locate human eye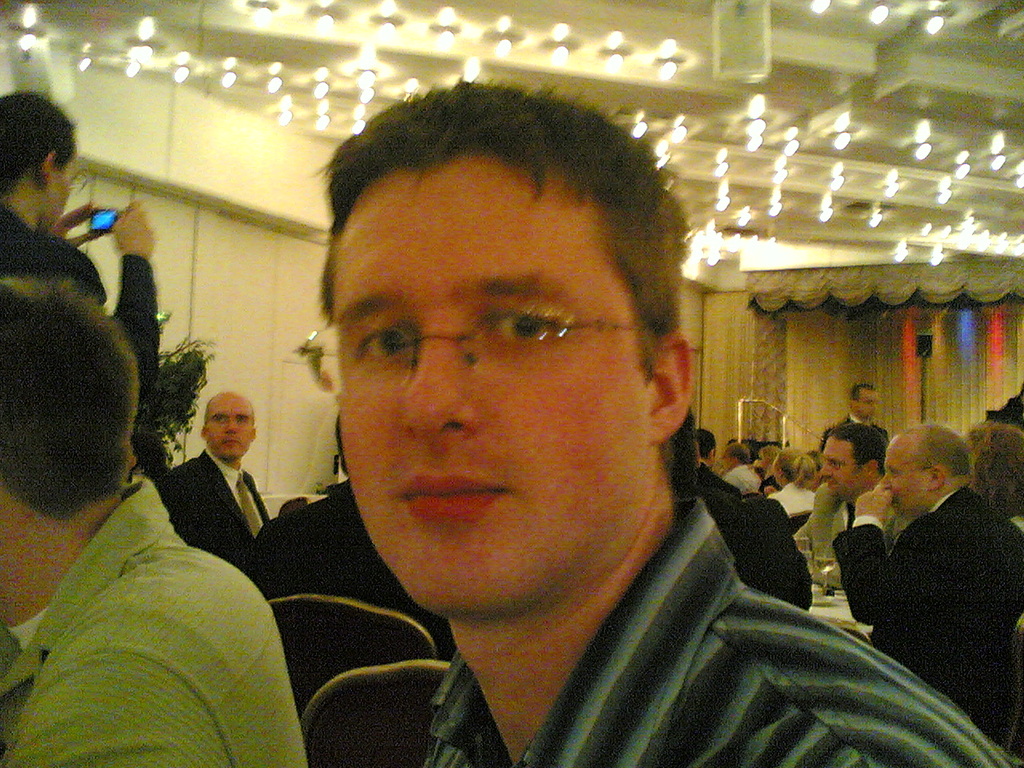
(350, 318, 411, 366)
